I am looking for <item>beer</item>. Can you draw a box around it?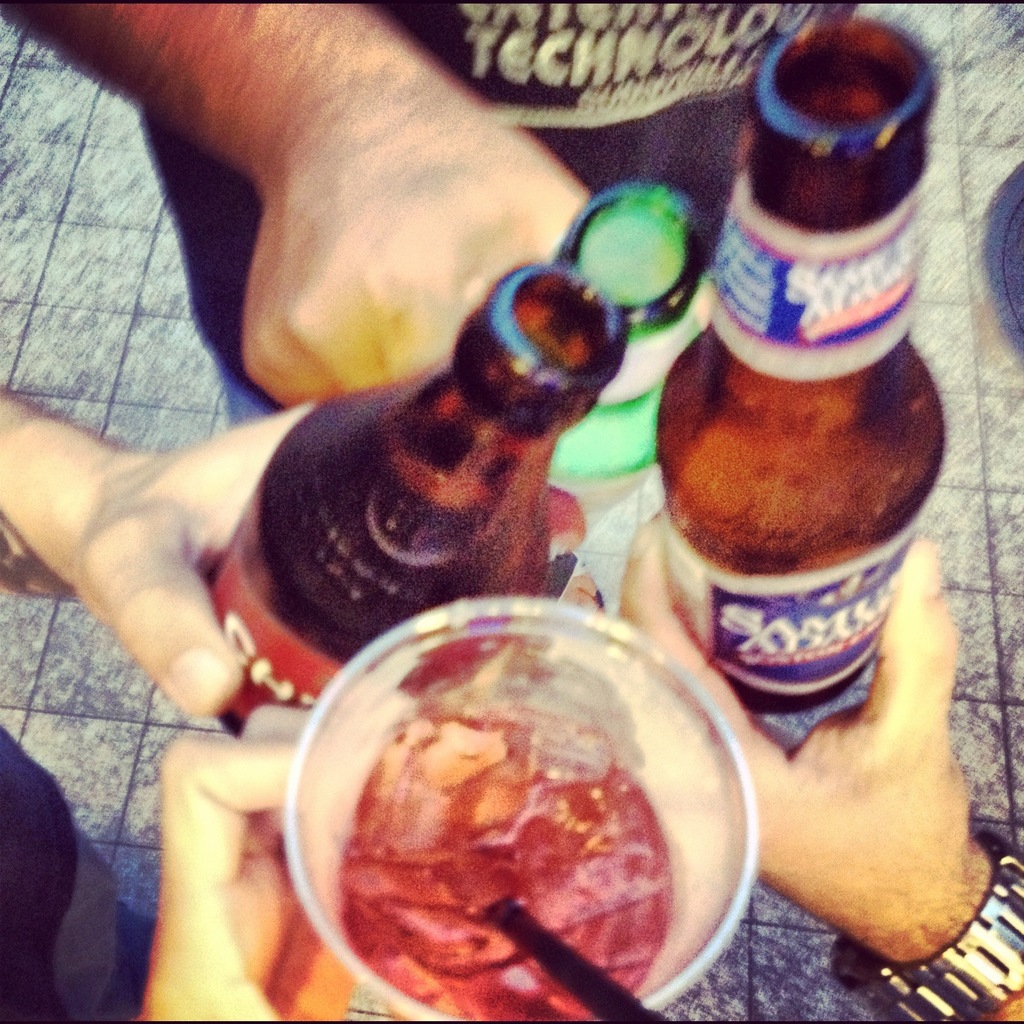
Sure, the bounding box is Rect(536, 163, 714, 616).
